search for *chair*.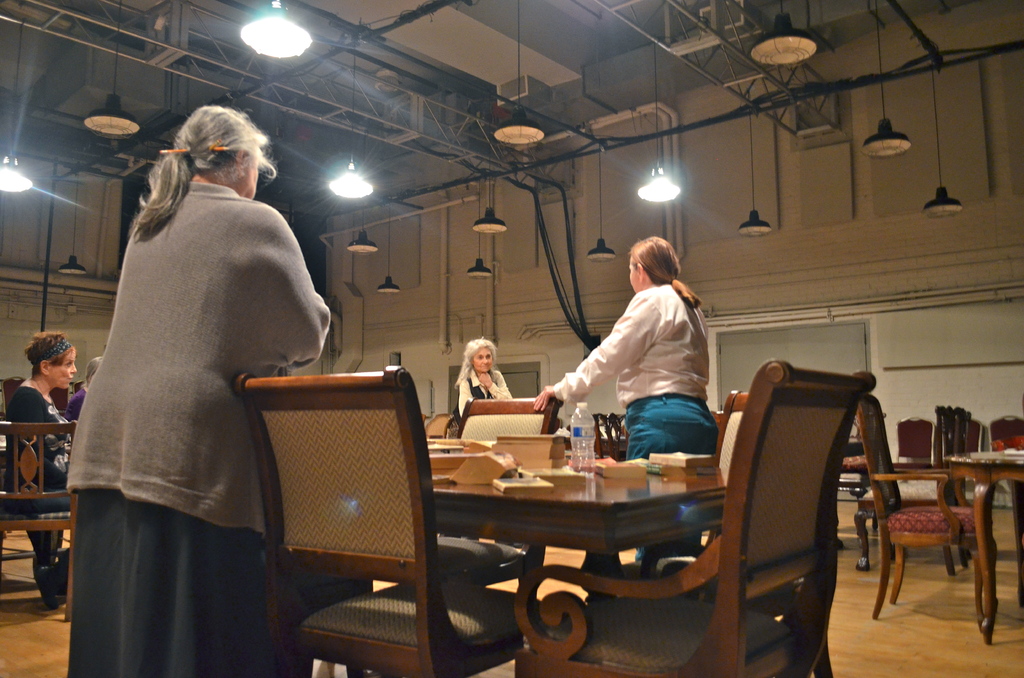
Found at x1=913 y1=407 x2=976 y2=559.
